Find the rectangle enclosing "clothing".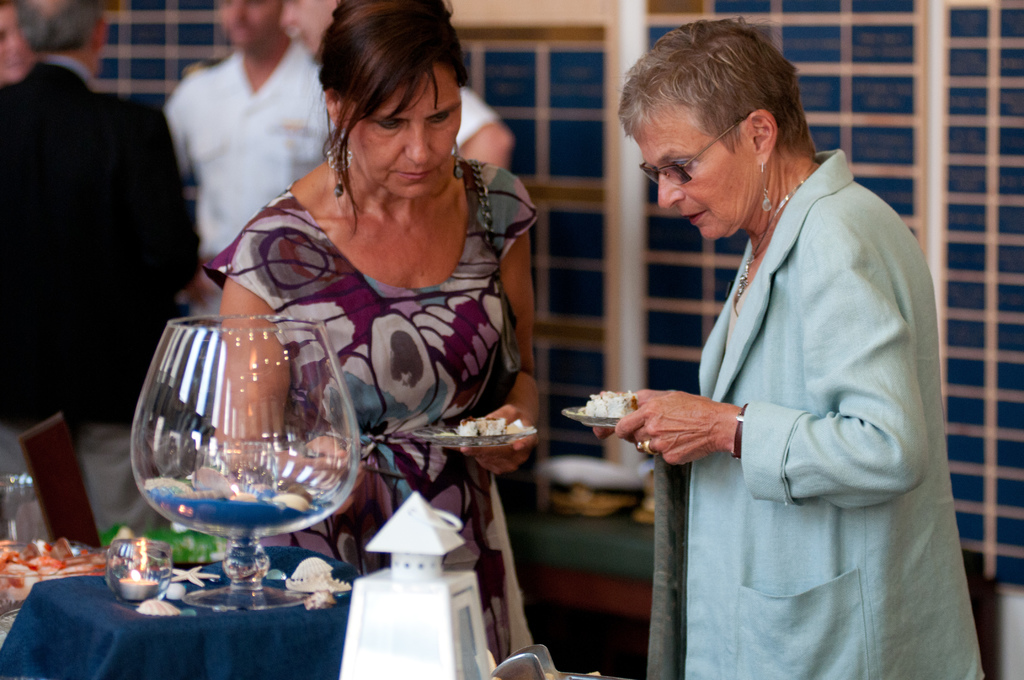
(x1=638, y1=147, x2=990, y2=679).
